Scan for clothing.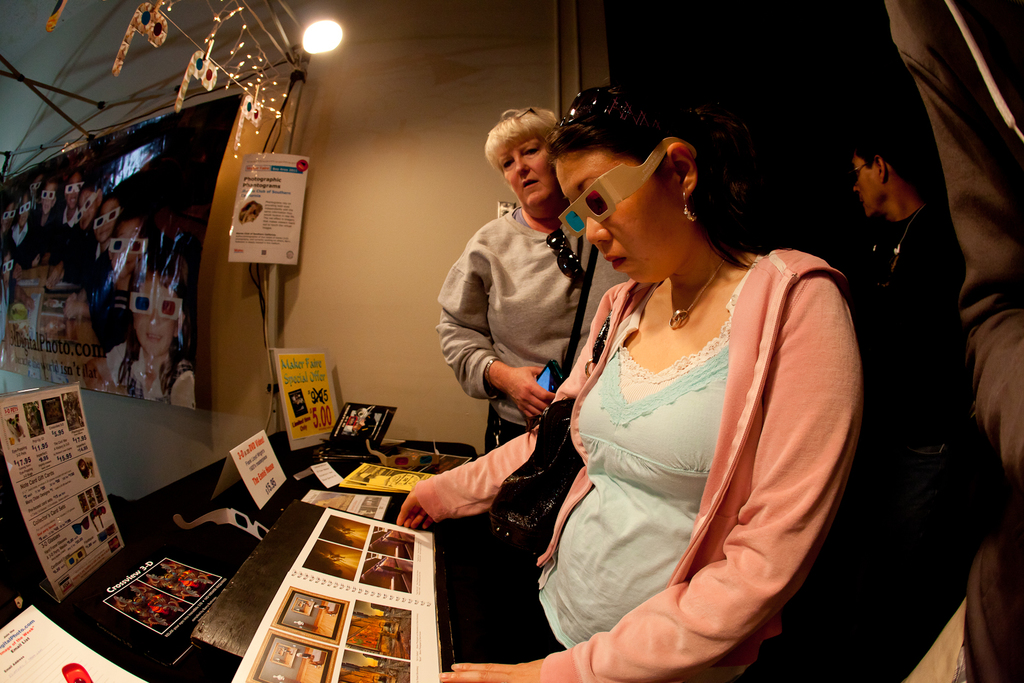
Scan result: {"left": 99, "top": 339, "right": 196, "bottom": 413}.
